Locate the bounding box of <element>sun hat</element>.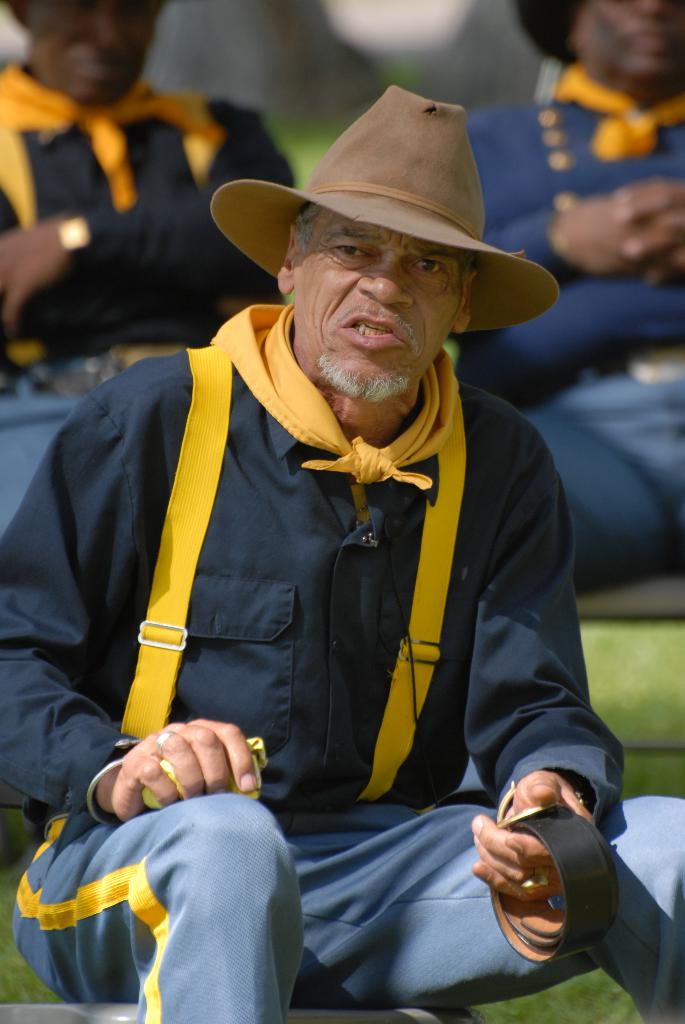
Bounding box: 505 0 592 76.
